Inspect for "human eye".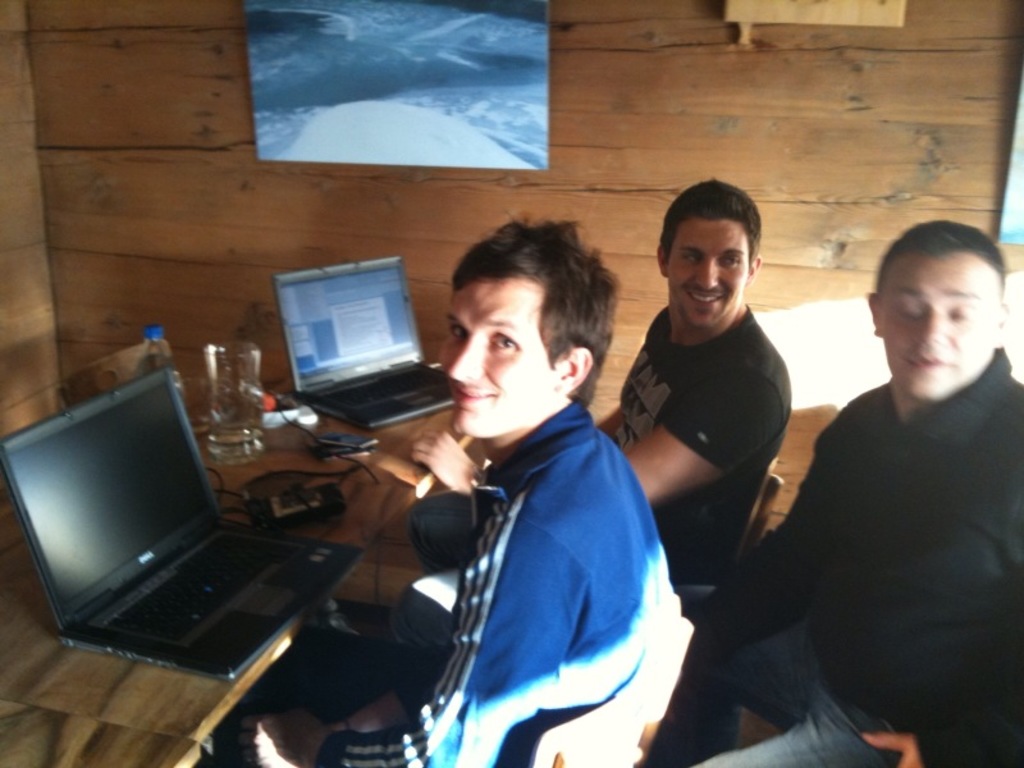
Inspection: crop(442, 319, 471, 339).
